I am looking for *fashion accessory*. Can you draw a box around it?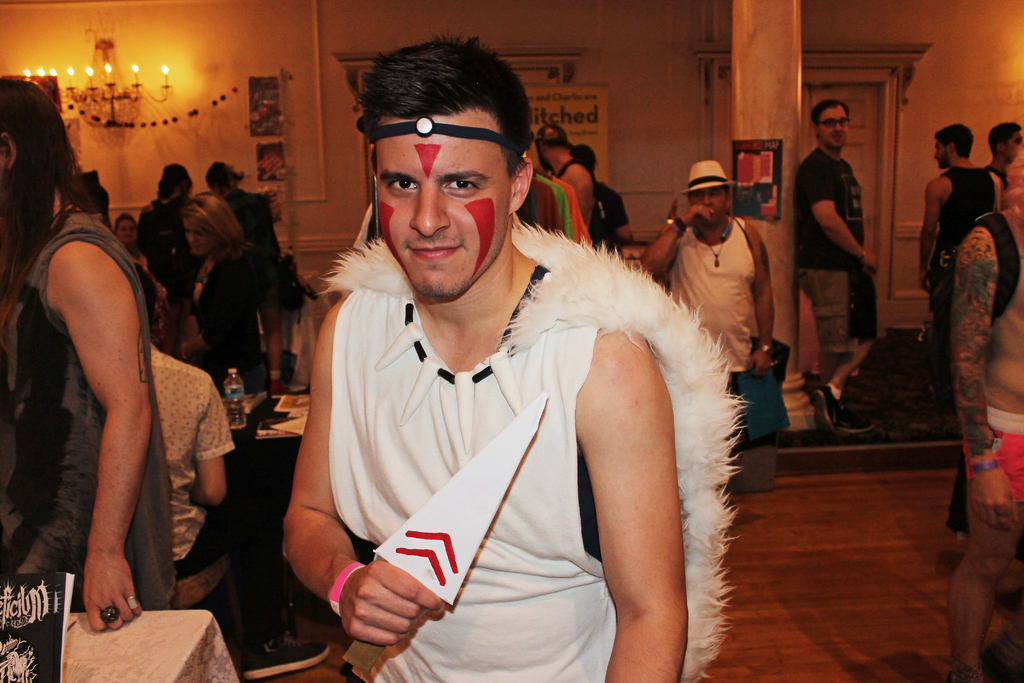
Sure, the bounding box is <bbox>357, 114, 540, 159</bbox>.
